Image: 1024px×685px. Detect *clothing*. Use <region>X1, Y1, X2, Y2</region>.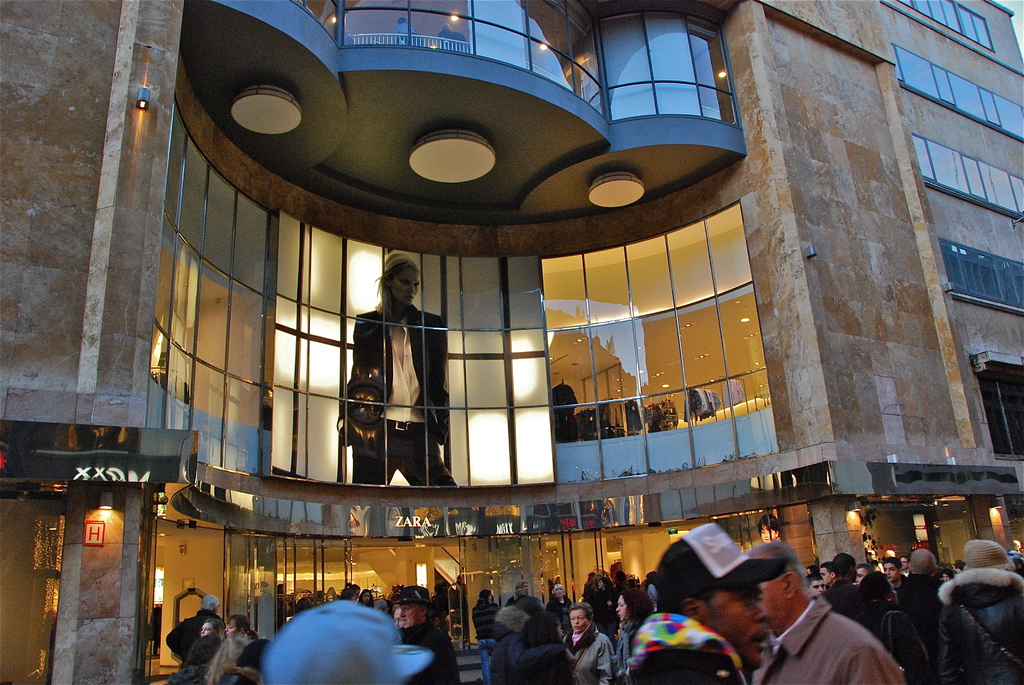
<region>168, 608, 224, 664</region>.
